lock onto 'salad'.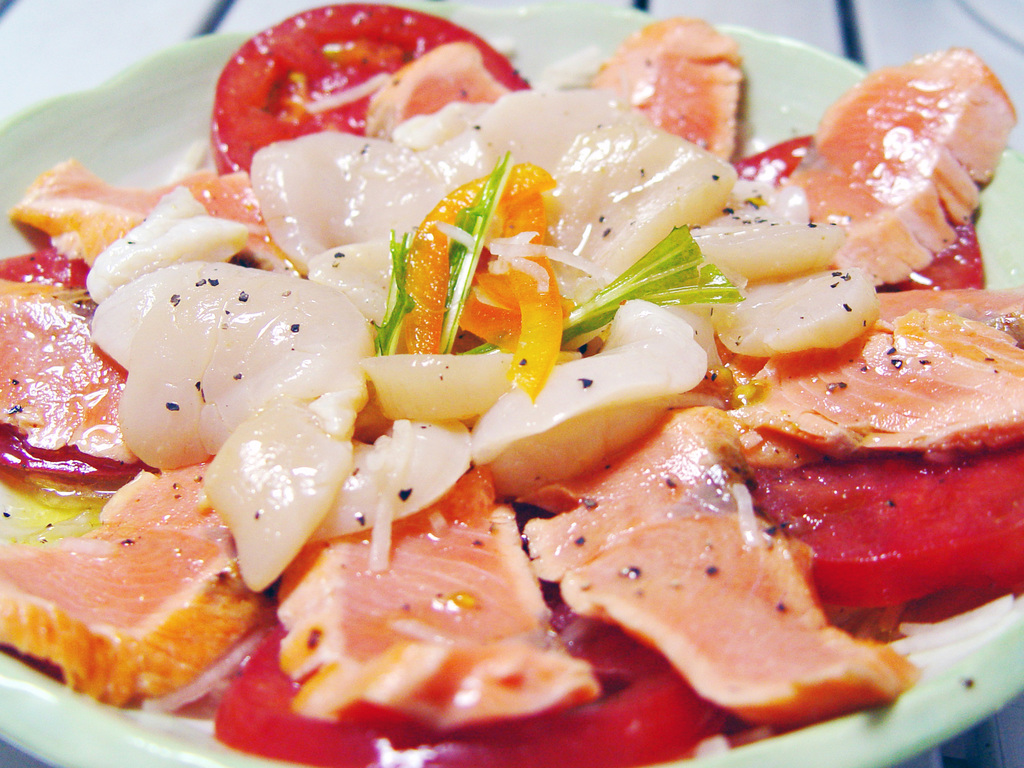
Locked: 0:0:1023:767.
